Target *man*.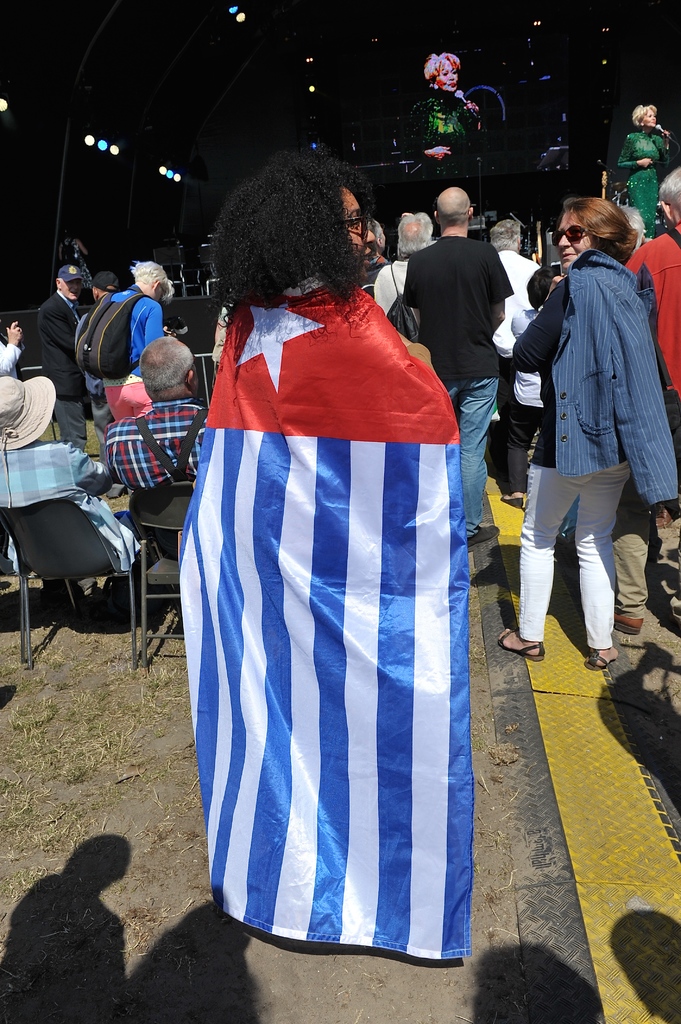
Target region: (left=490, top=217, right=543, bottom=366).
